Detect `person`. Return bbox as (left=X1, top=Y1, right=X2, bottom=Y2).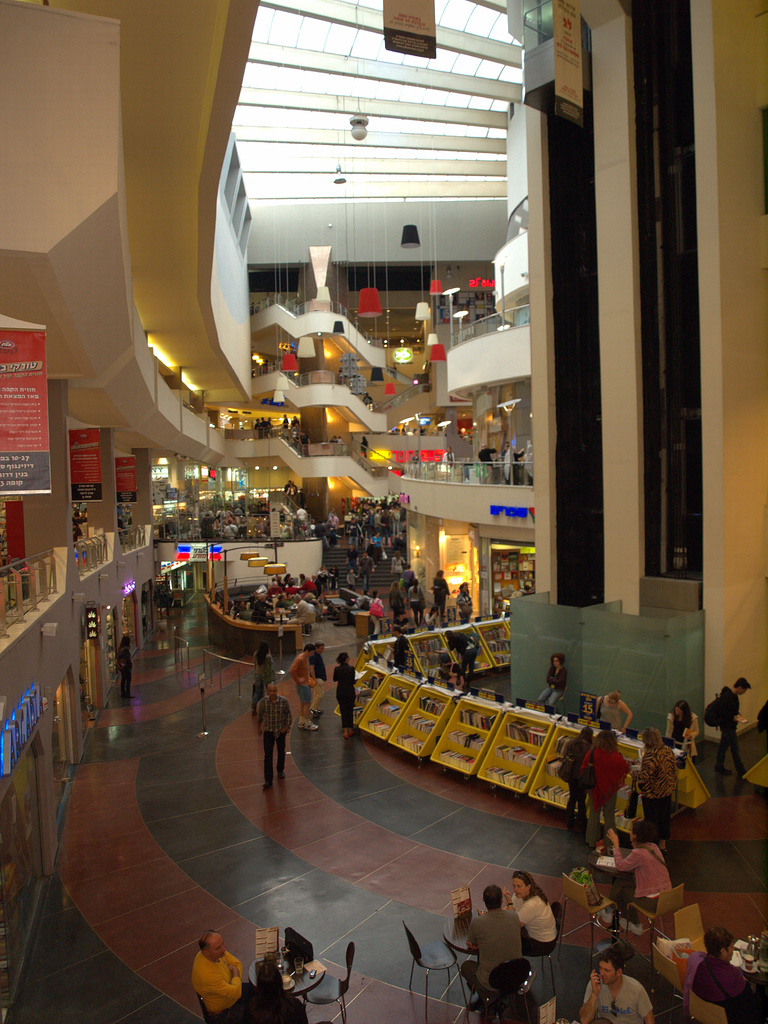
(left=536, top=655, right=566, bottom=715).
